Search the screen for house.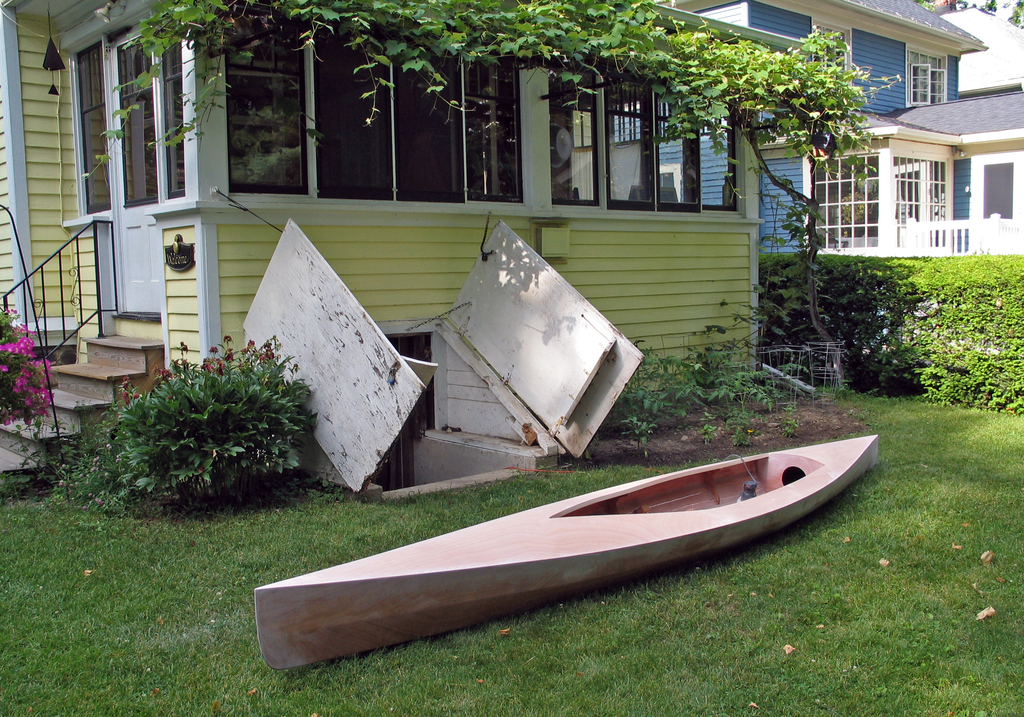
Found at [0, 0, 808, 424].
